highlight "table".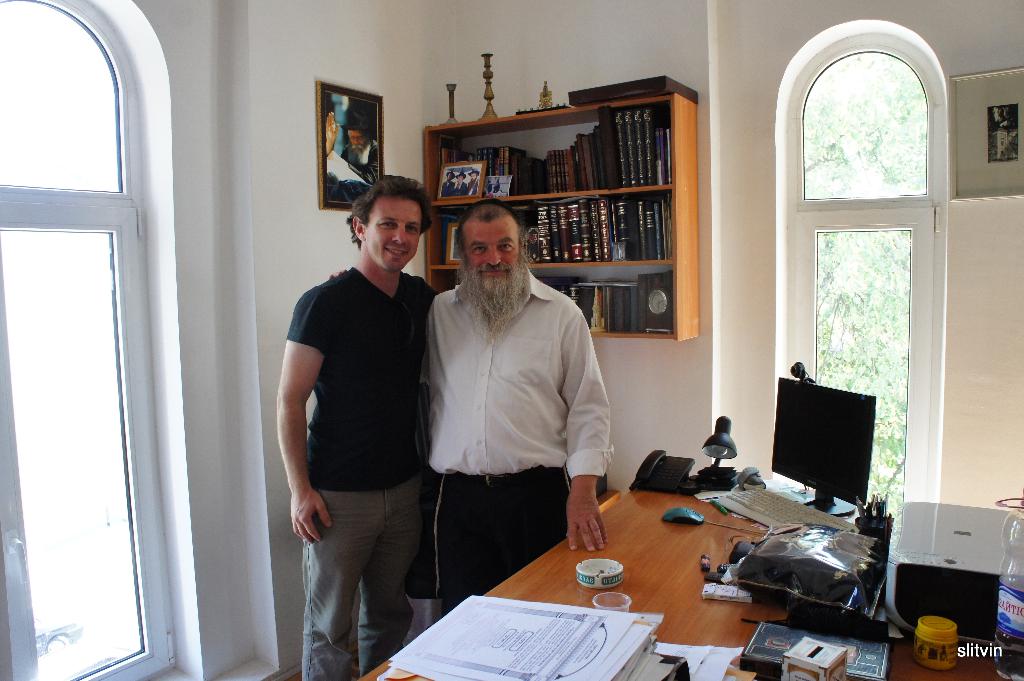
Highlighted region: [left=362, top=456, right=920, bottom=680].
